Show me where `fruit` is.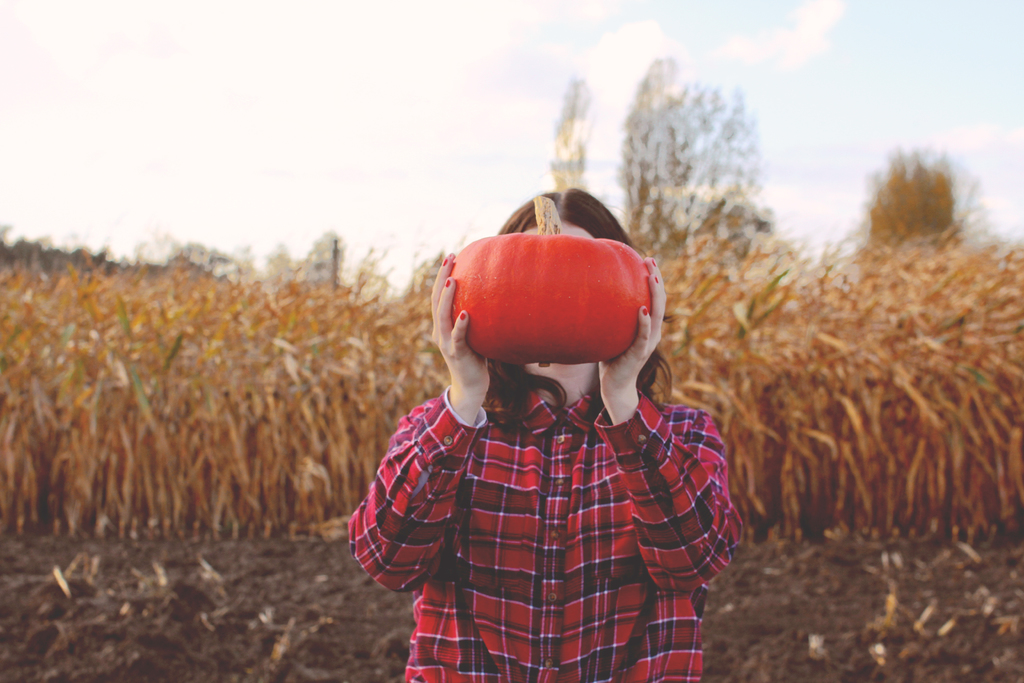
`fruit` is at rect(450, 224, 676, 377).
